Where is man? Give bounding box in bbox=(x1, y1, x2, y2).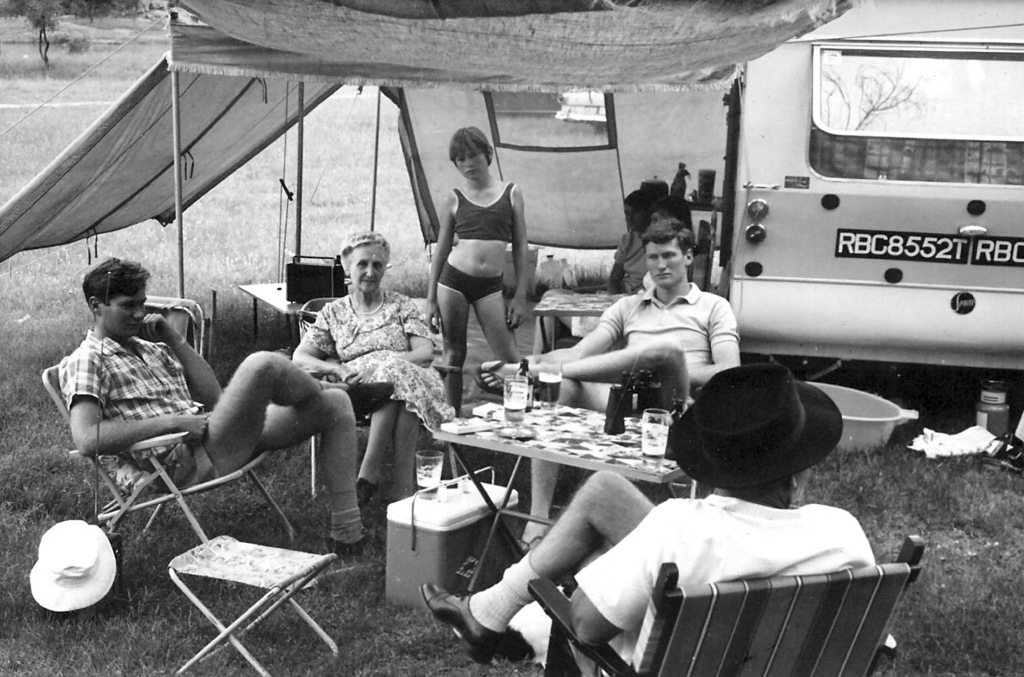
bbox=(421, 364, 877, 676).
